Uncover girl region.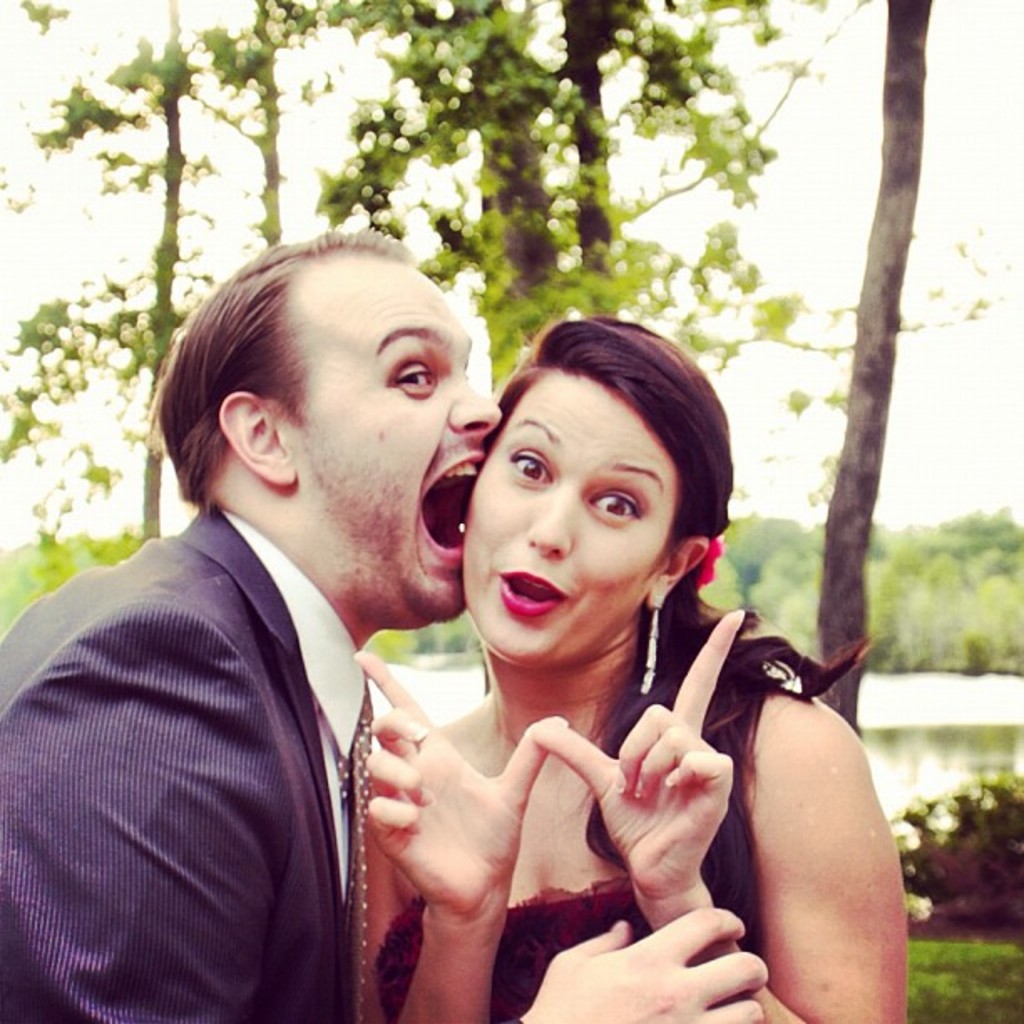
Uncovered: x1=356 y1=320 x2=910 y2=1022.
